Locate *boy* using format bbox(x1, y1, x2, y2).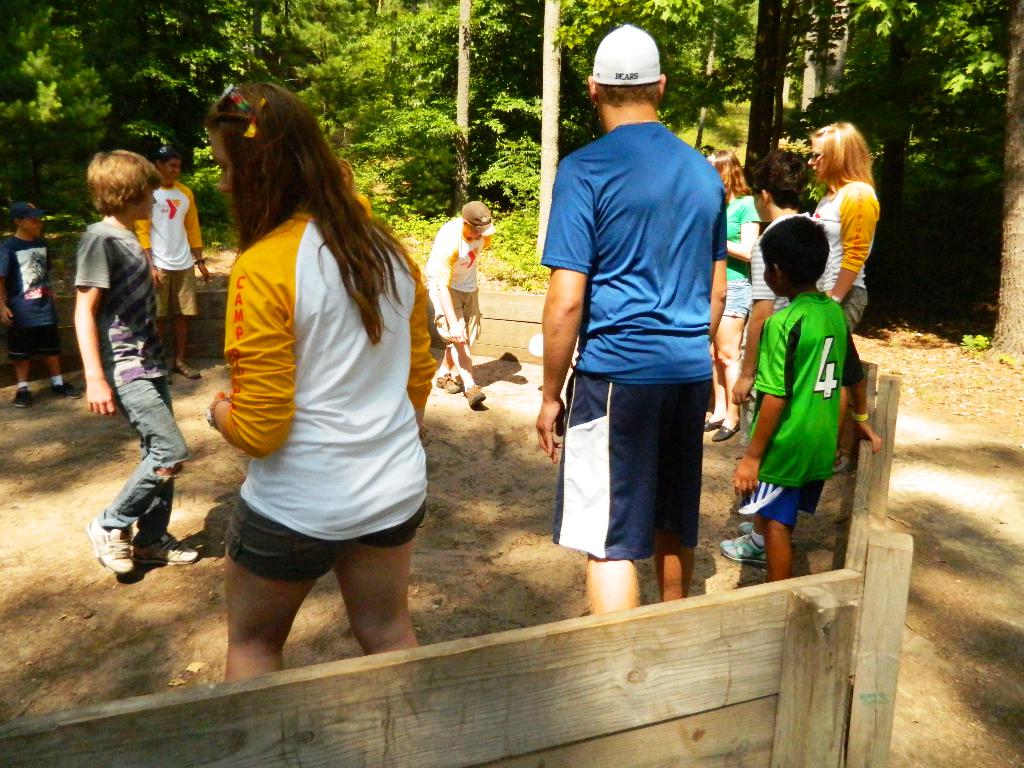
bbox(425, 199, 495, 406).
